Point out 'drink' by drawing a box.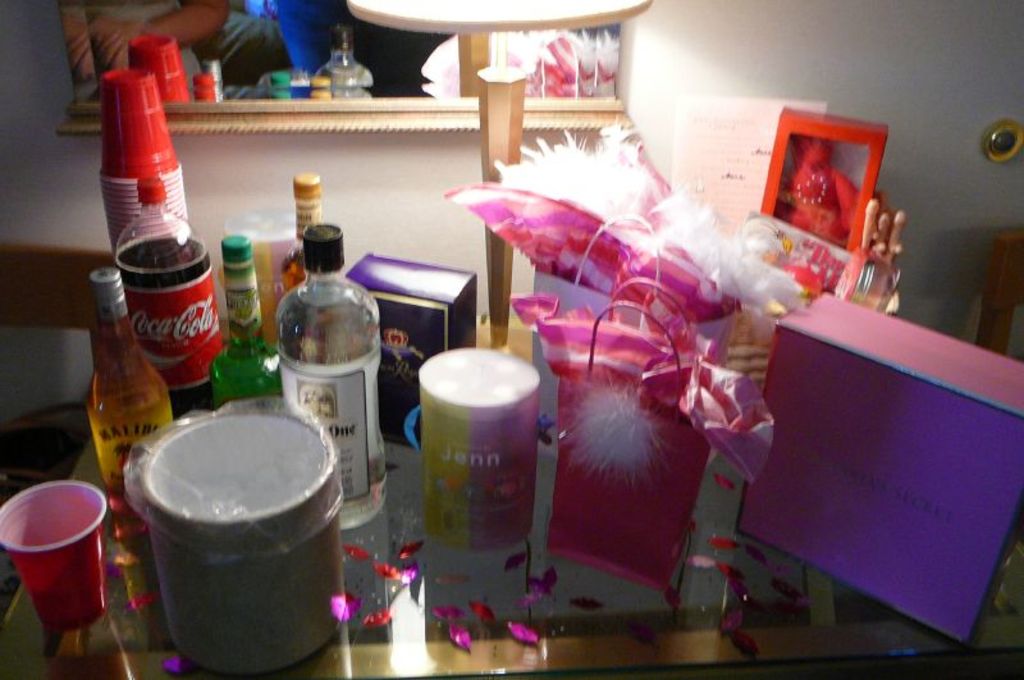
detection(274, 173, 332, 347).
